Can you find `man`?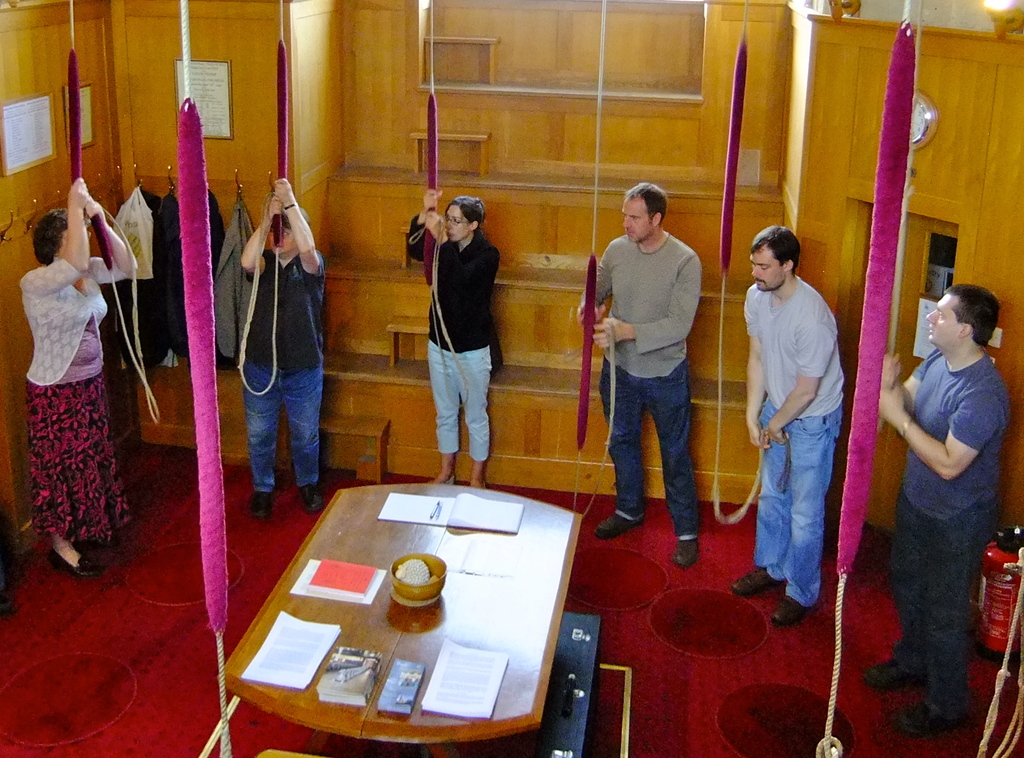
Yes, bounding box: pyautogui.locateOnScreen(862, 279, 1013, 734).
